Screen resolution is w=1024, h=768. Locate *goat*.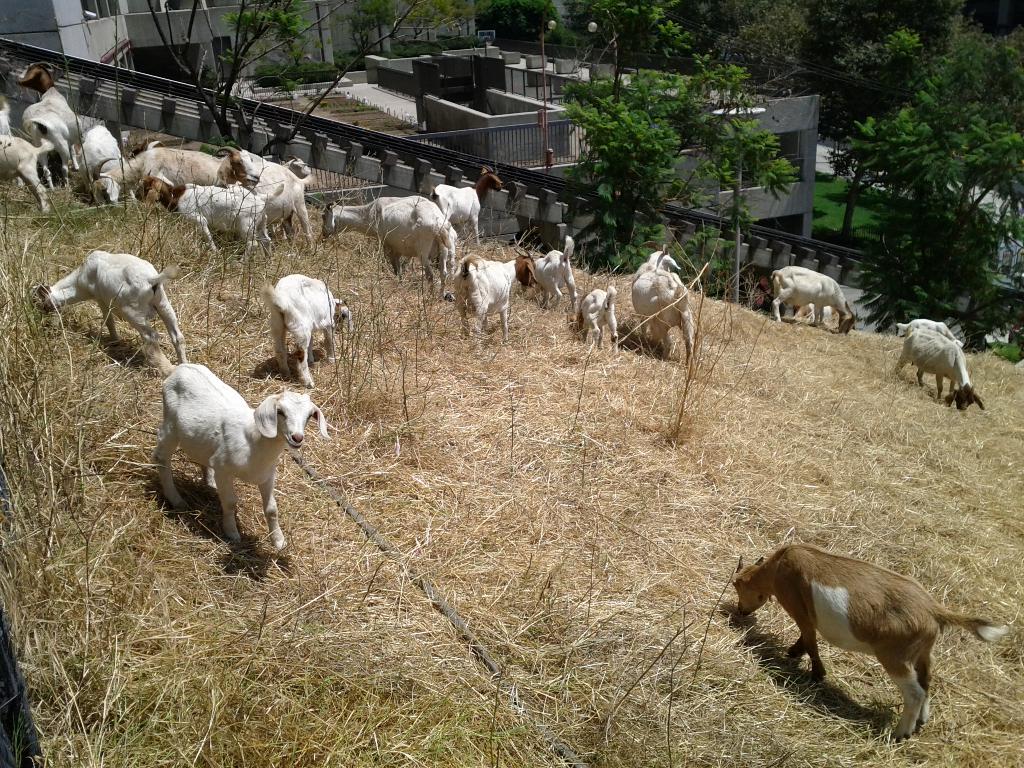
pyautogui.locateOnScreen(731, 541, 1007, 759).
